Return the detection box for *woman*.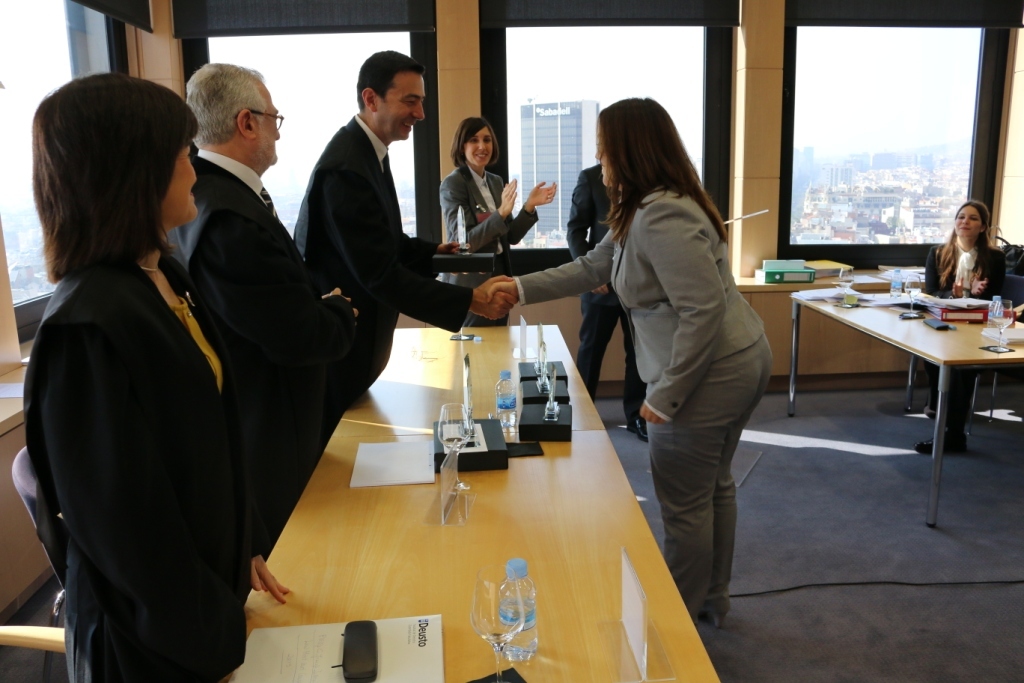
detection(912, 200, 1006, 454).
